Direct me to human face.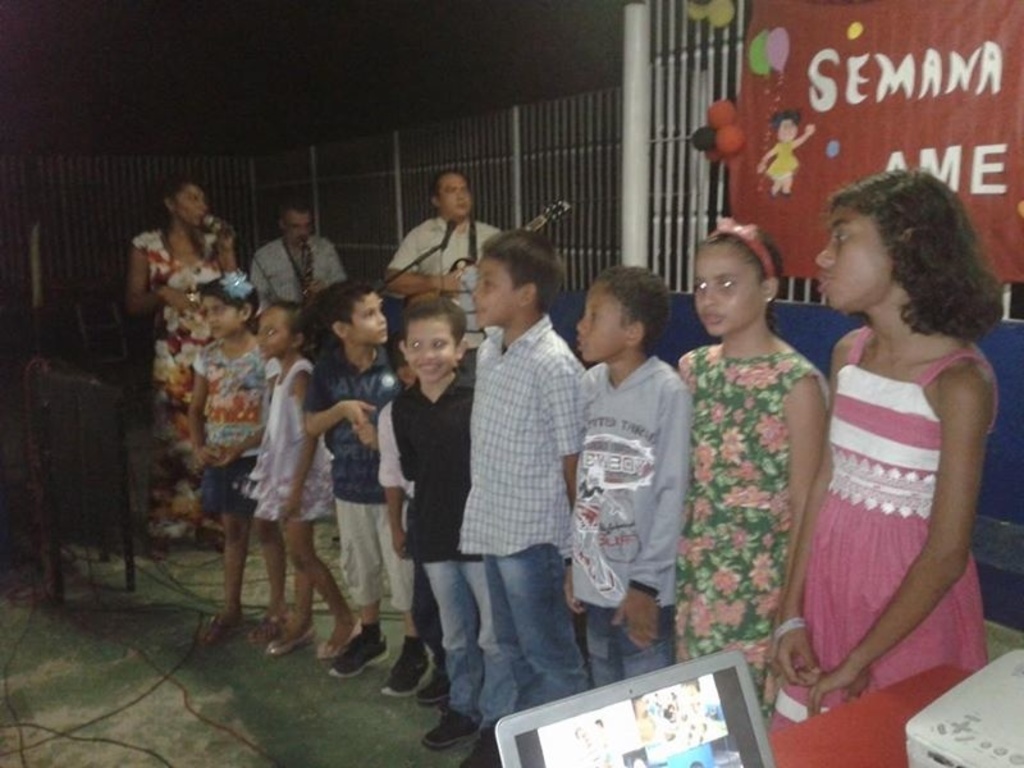
Direction: [201,291,241,333].
